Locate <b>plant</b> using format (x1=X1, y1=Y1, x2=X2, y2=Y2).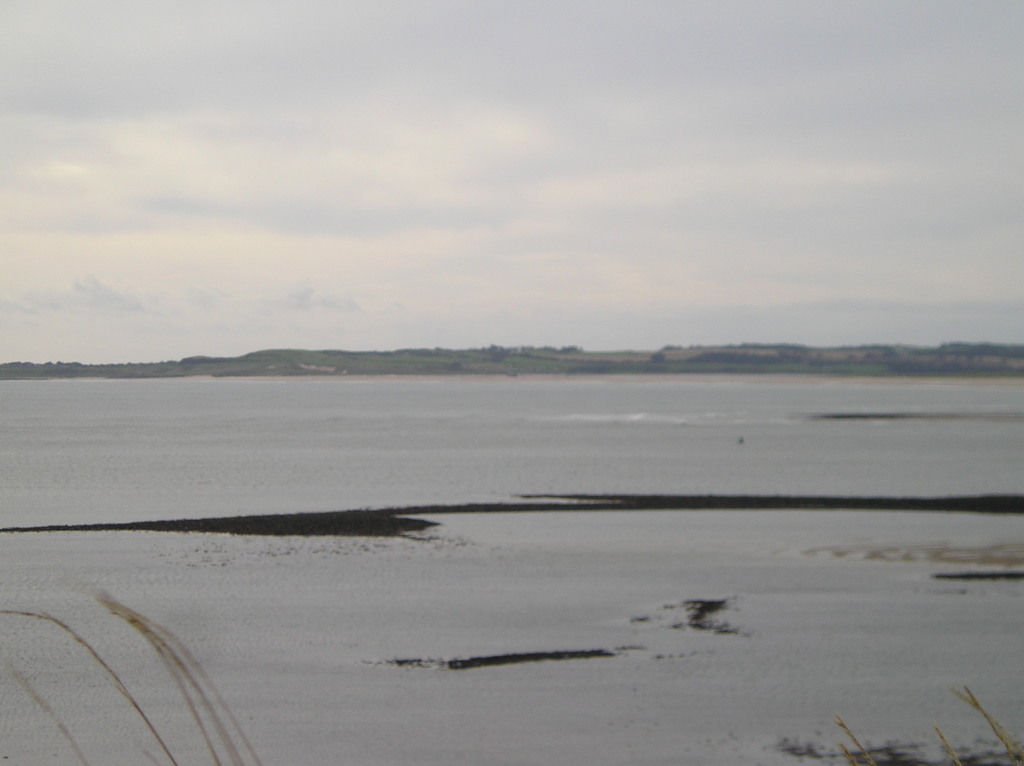
(x1=0, y1=581, x2=263, y2=765).
